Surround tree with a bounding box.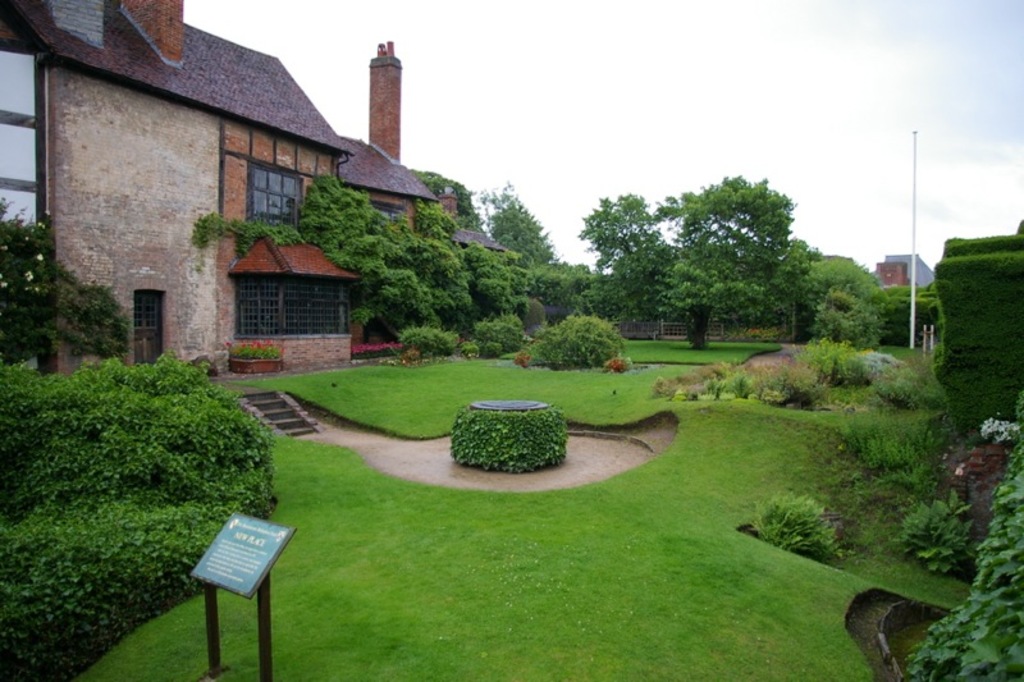
632 164 817 353.
